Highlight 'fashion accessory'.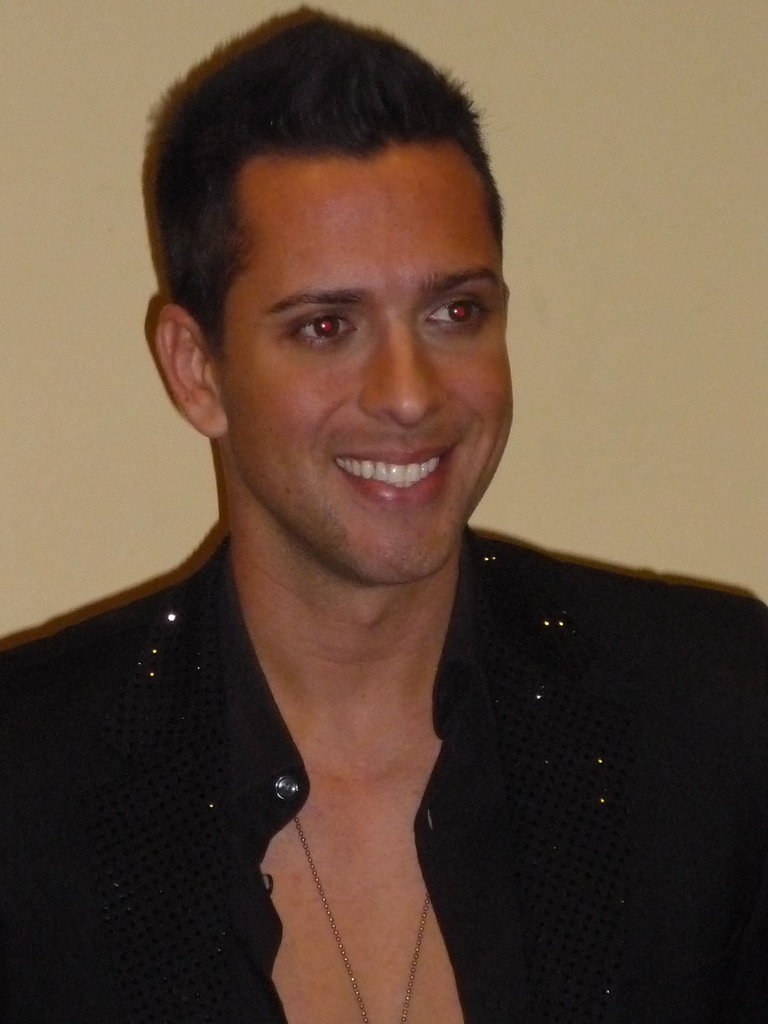
Highlighted region: (left=292, top=817, right=432, bottom=1023).
